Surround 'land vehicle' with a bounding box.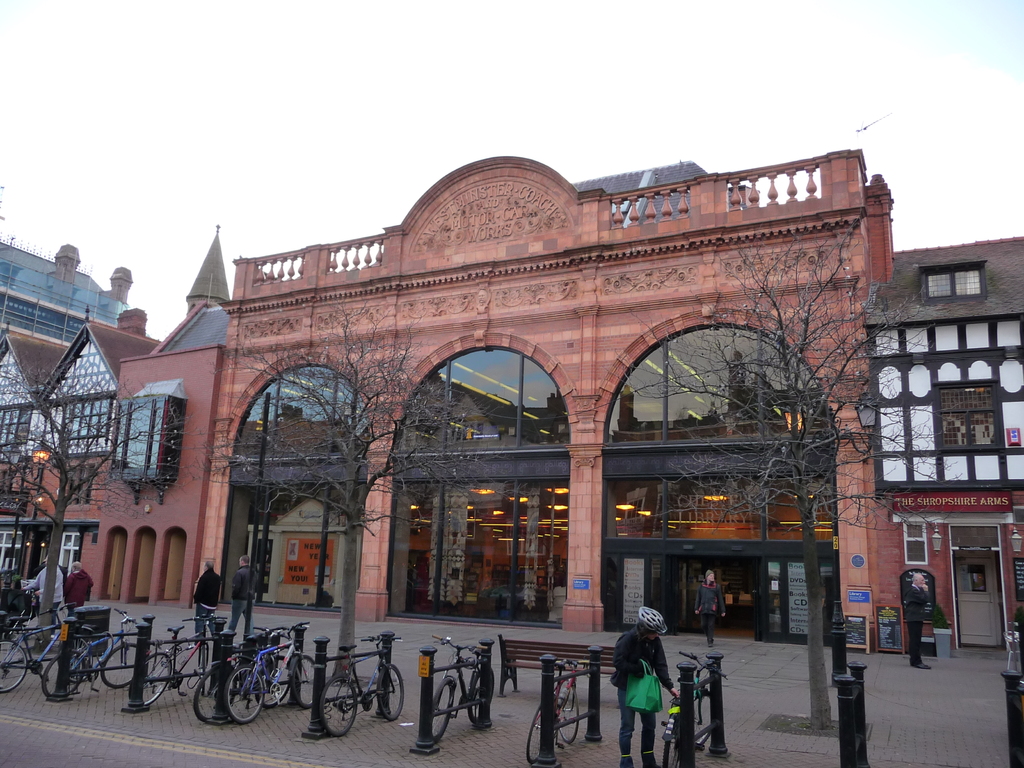
(left=193, top=625, right=288, bottom=722).
